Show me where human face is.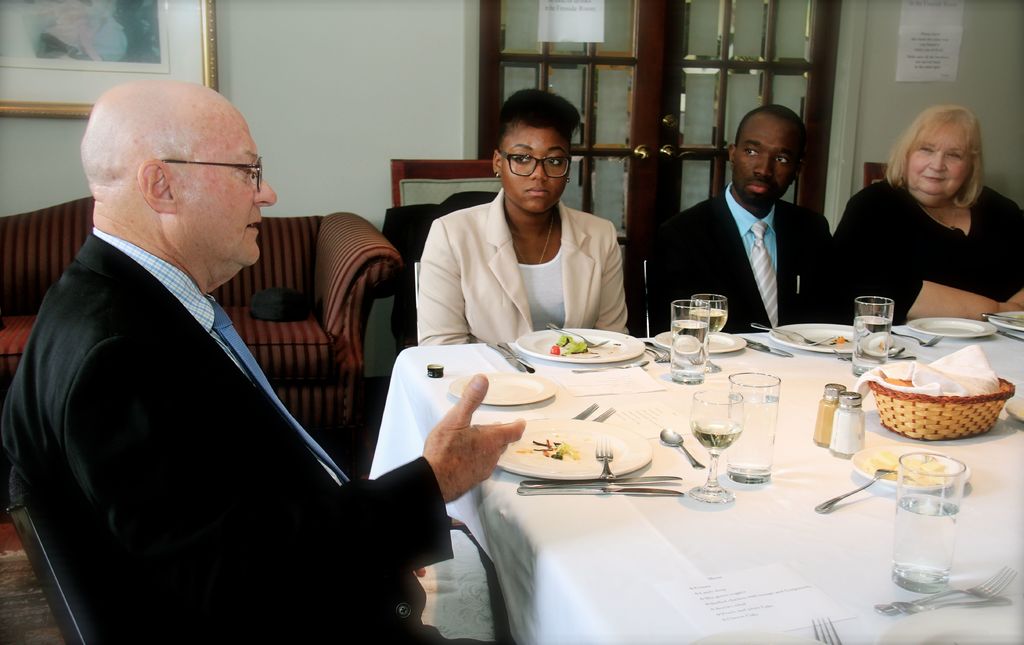
human face is at 732, 115, 795, 211.
